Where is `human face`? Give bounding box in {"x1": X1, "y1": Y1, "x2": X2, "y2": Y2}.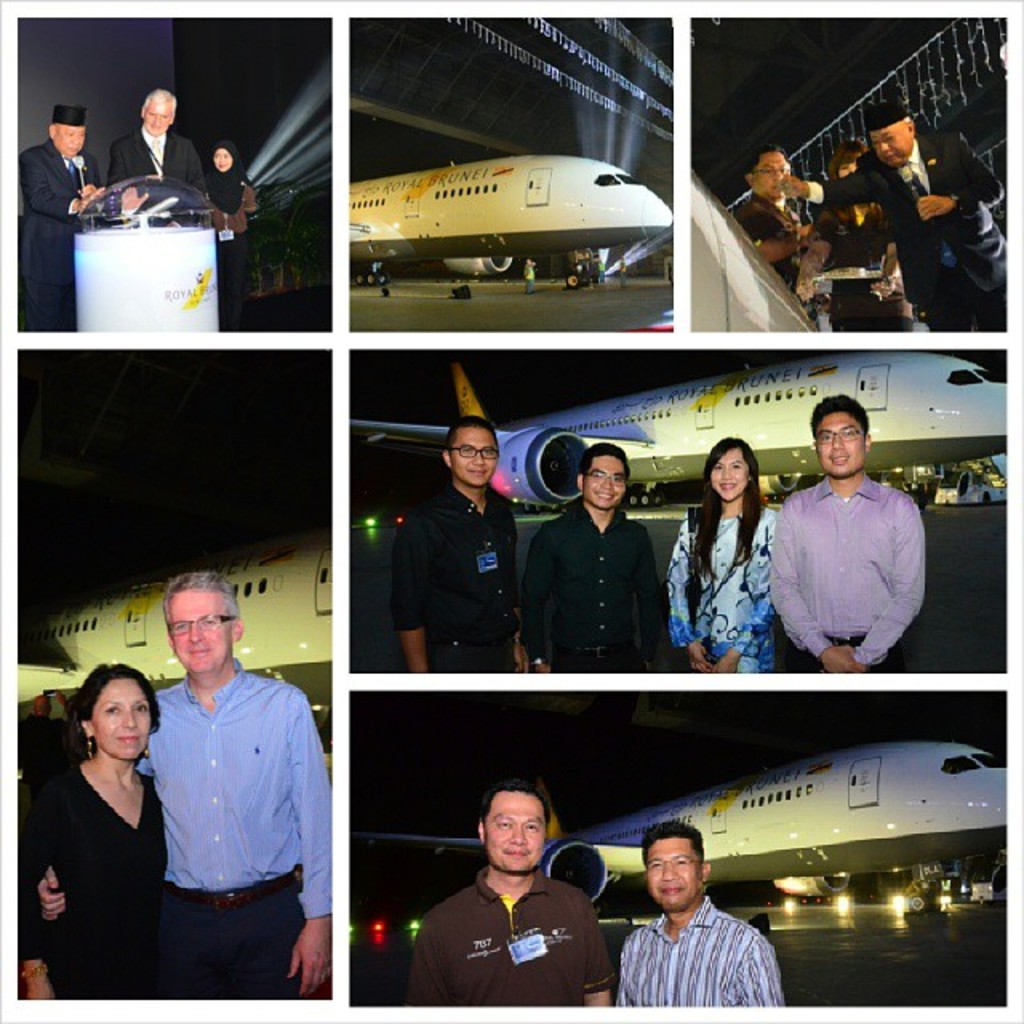
{"x1": 61, "y1": 128, "x2": 86, "y2": 154}.
